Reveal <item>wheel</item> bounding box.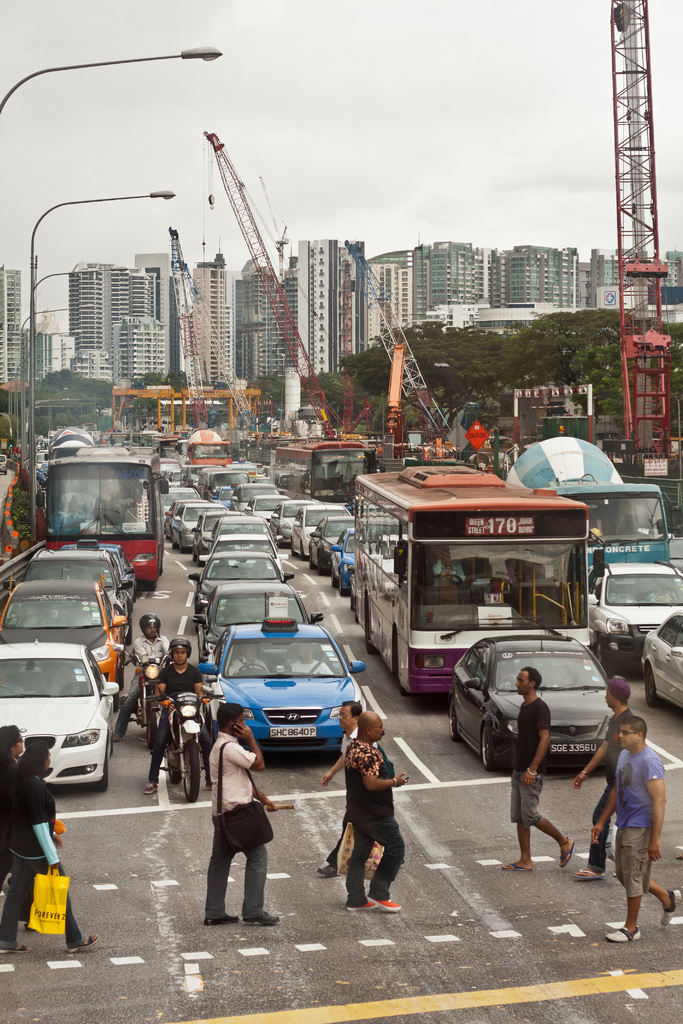
Revealed: crop(150, 685, 161, 743).
